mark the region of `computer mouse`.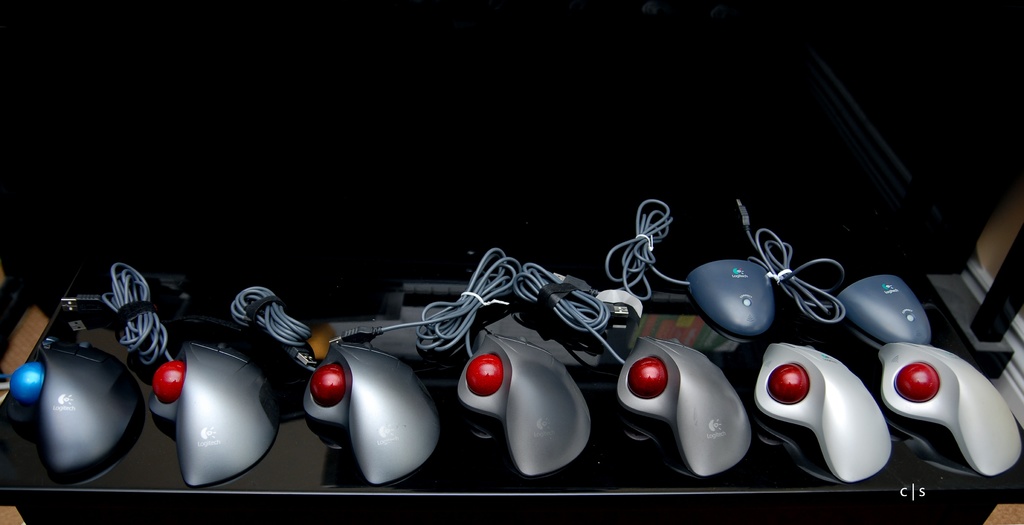
Region: (x1=457, y1=335, x2=593, y2=480).
